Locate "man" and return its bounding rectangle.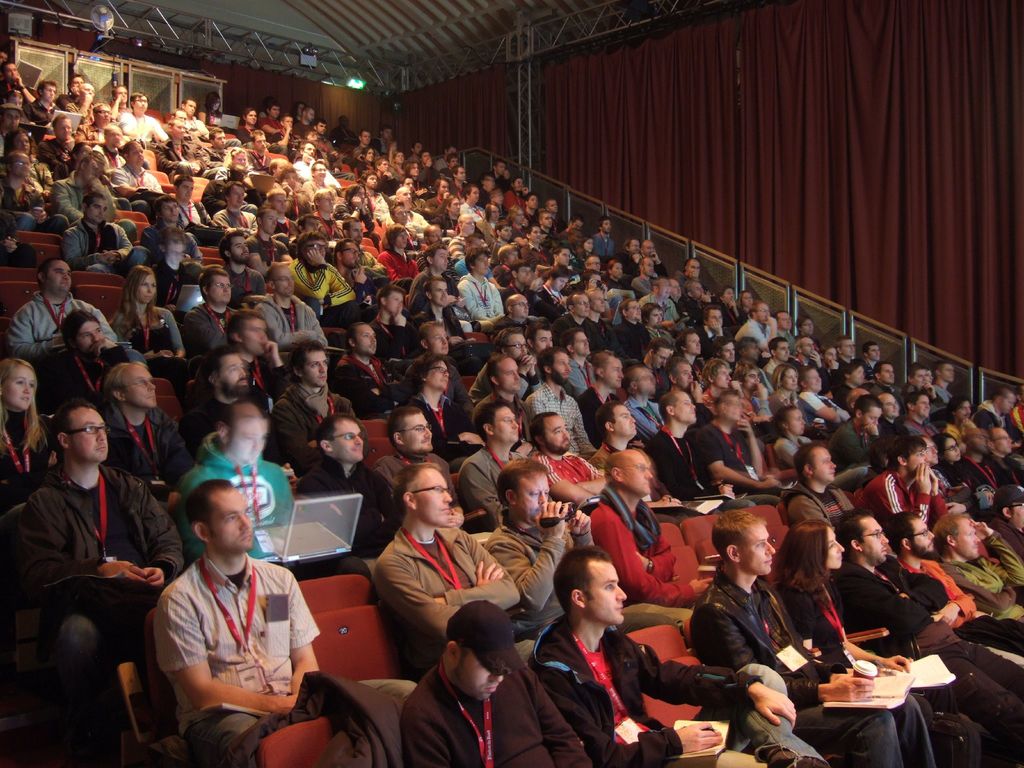
844 339 860 360.
